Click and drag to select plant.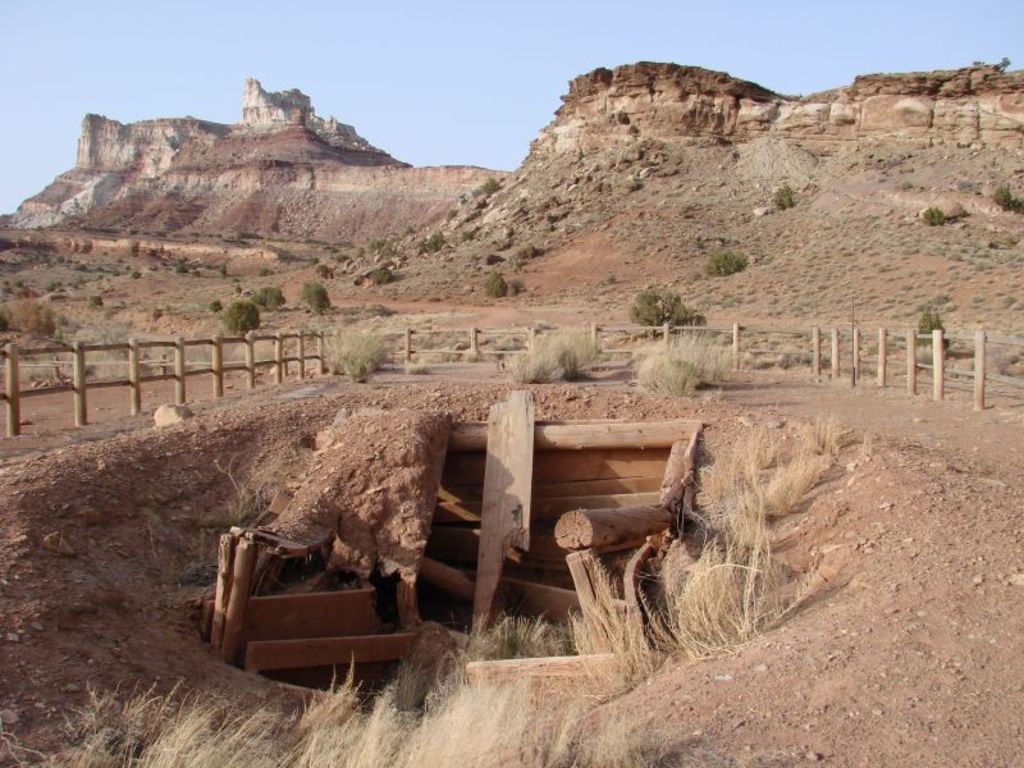
Selection: 247/284/287/311.
